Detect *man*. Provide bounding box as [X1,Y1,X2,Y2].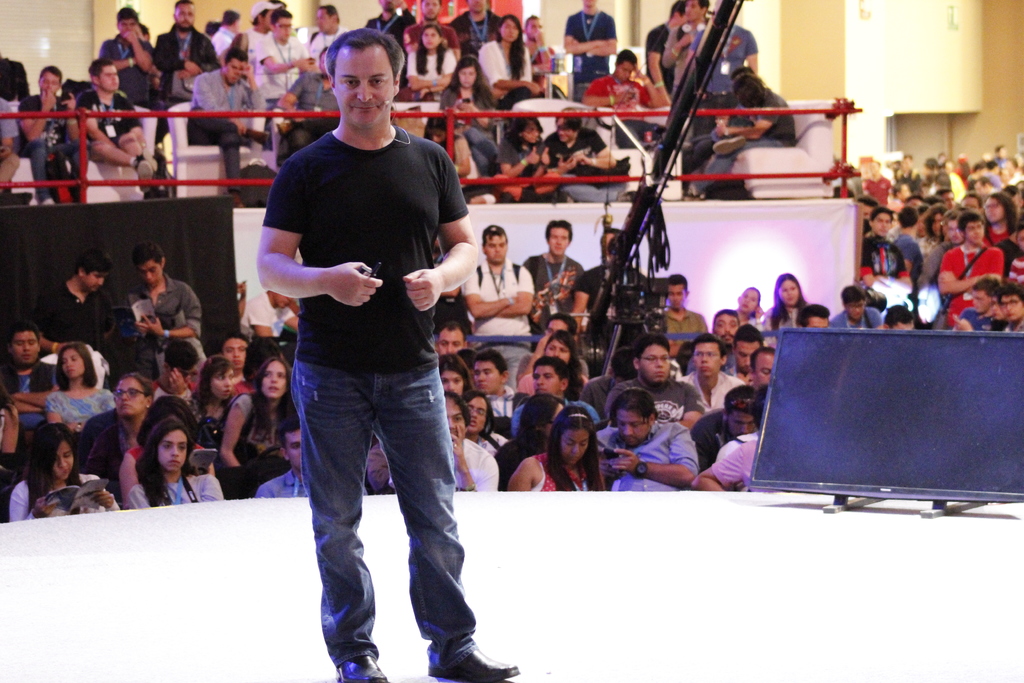
[147,335,198,407].
